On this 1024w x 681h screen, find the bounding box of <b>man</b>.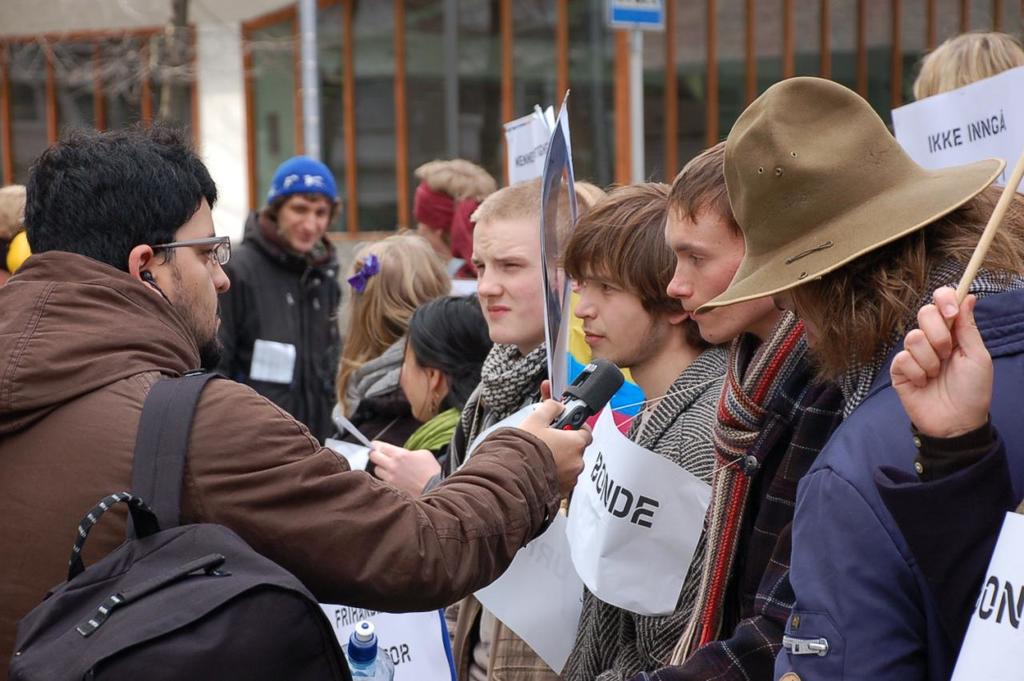
Bounding box: (x1=363, y1=173, x2=614, y2=680).
